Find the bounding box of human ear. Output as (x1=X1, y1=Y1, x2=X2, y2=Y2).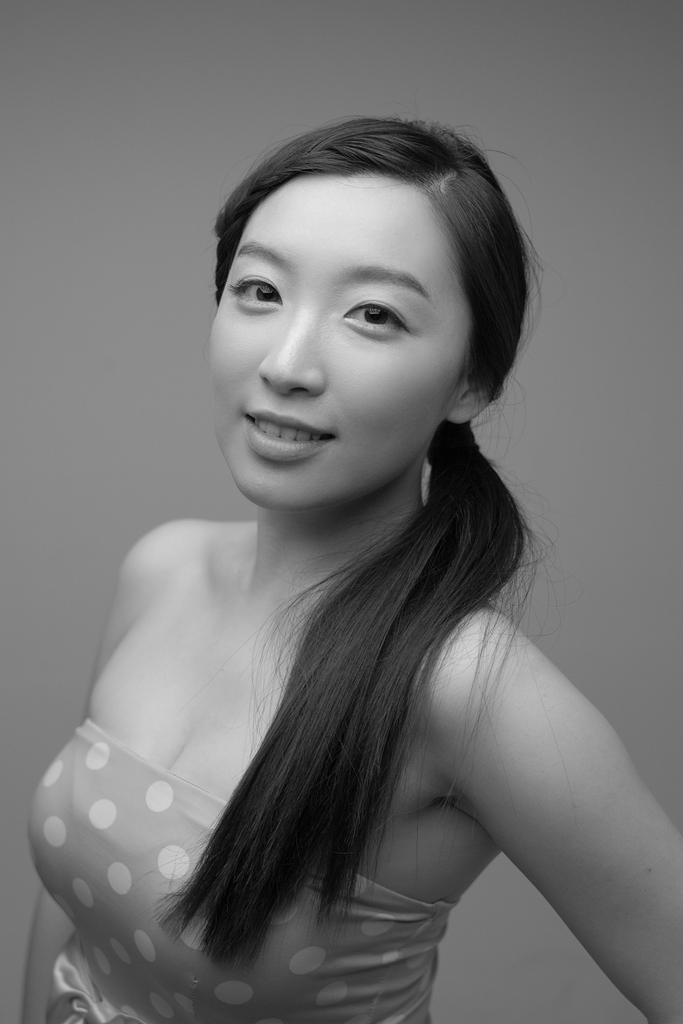
(x1=446, y1=382, x2=488, y2=422).
